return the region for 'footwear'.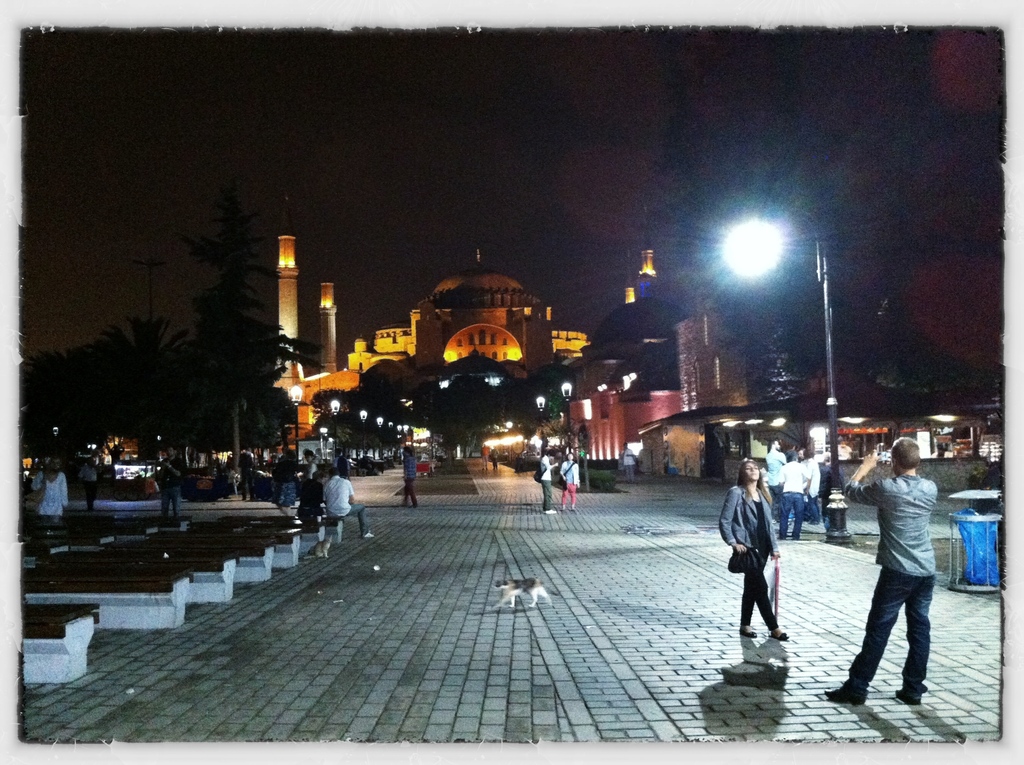
(x1=895, y1=688, x2=926, y2=707).
